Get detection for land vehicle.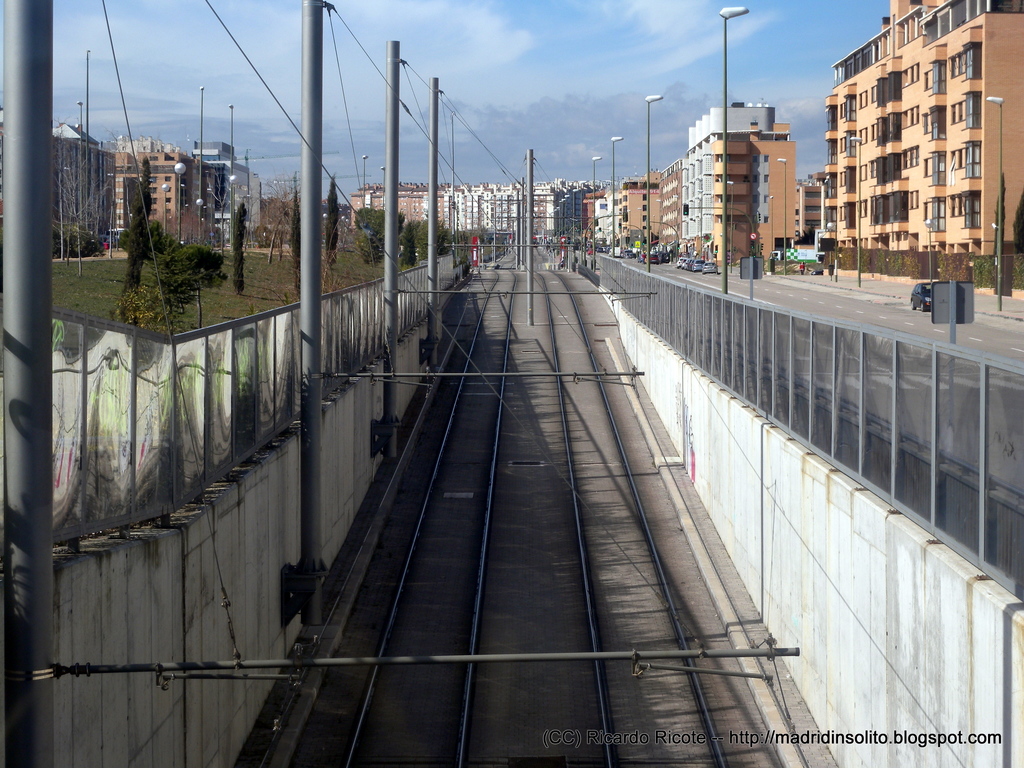
Detection: [left=909, top=280, right=938, bottom=314].
